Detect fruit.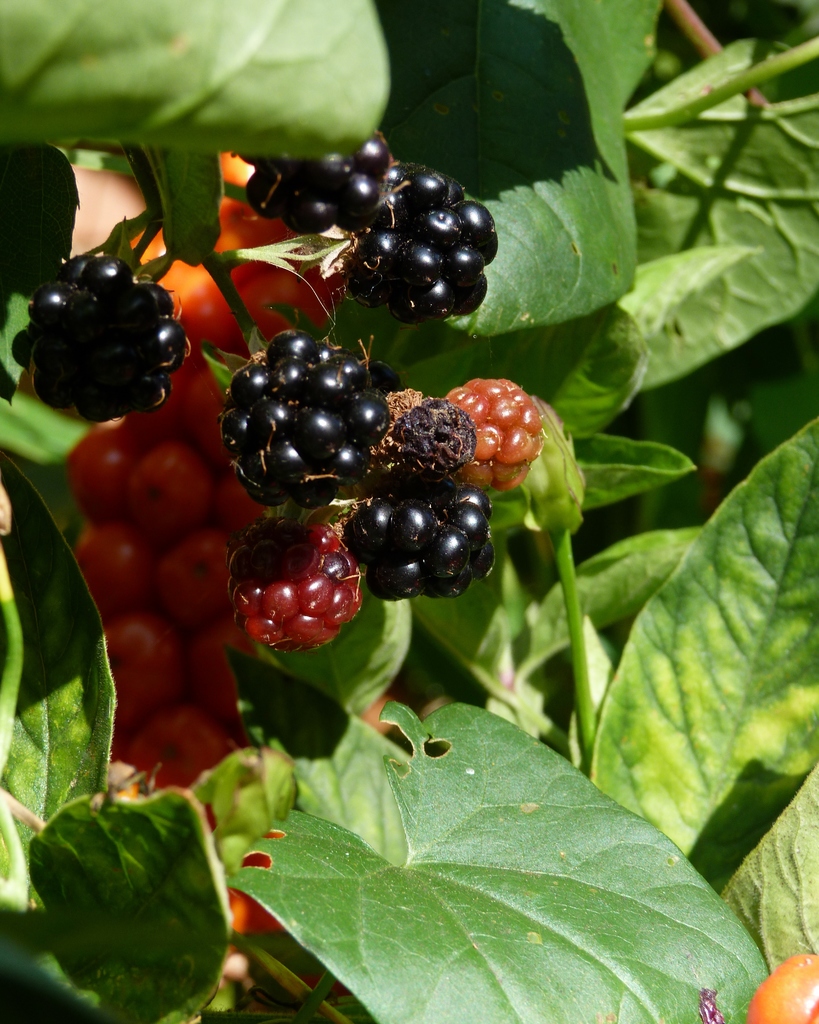
Detected at box=[326, 161, 507, 323].
